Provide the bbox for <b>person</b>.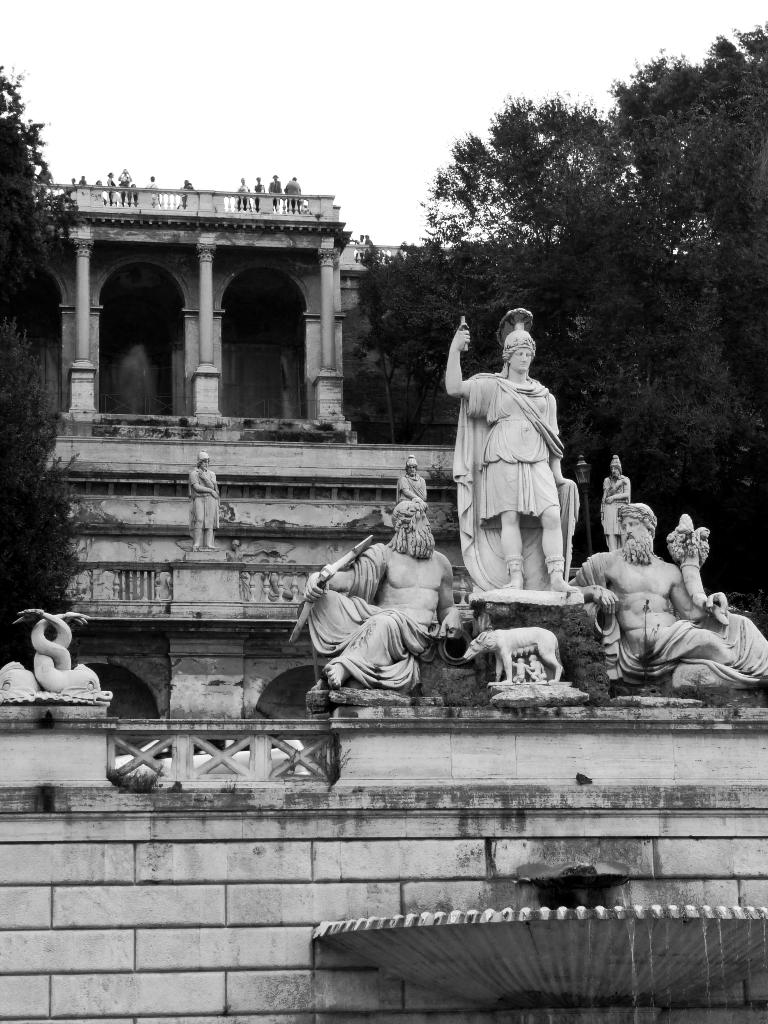
l=179, t=179, r=195, b=207.
